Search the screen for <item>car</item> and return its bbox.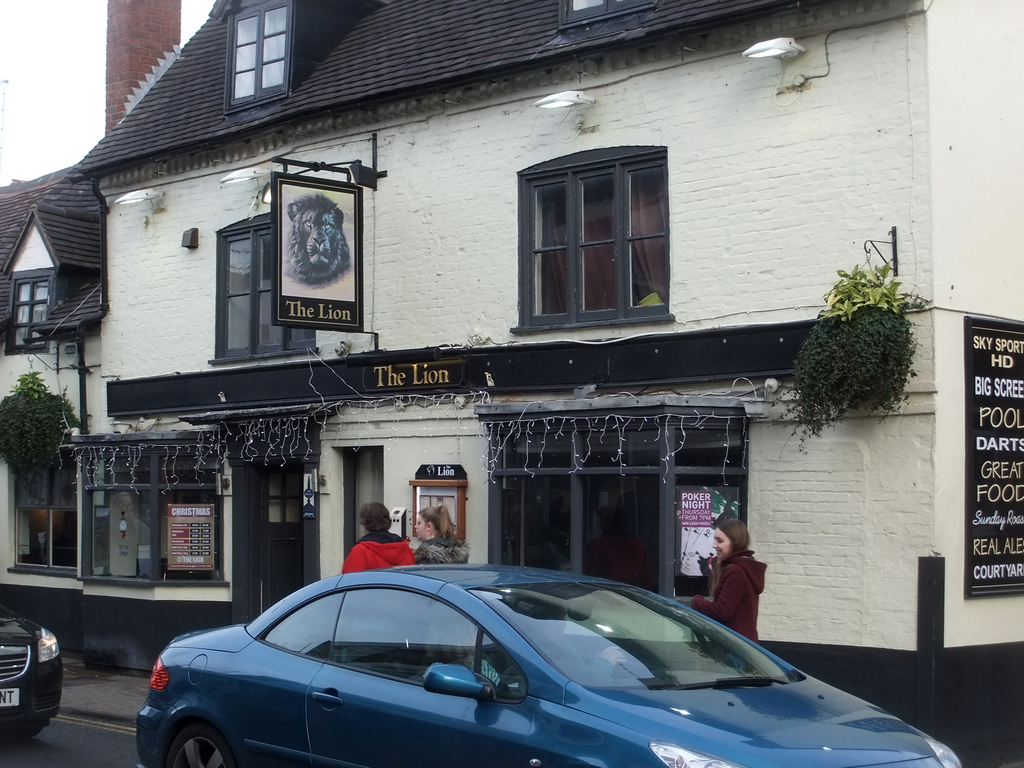
Found: left=109, top=573, right=881, bottom=762.
